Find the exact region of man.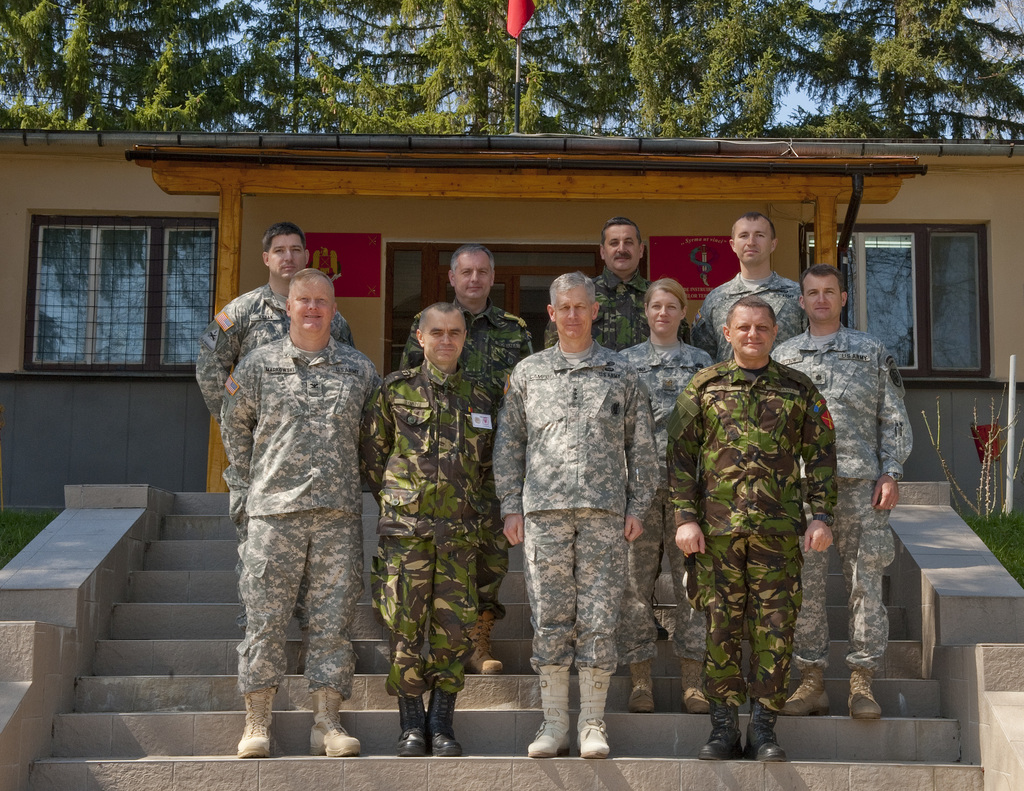
Exact region: (left=492, top=275, right=657, bottom=756).
